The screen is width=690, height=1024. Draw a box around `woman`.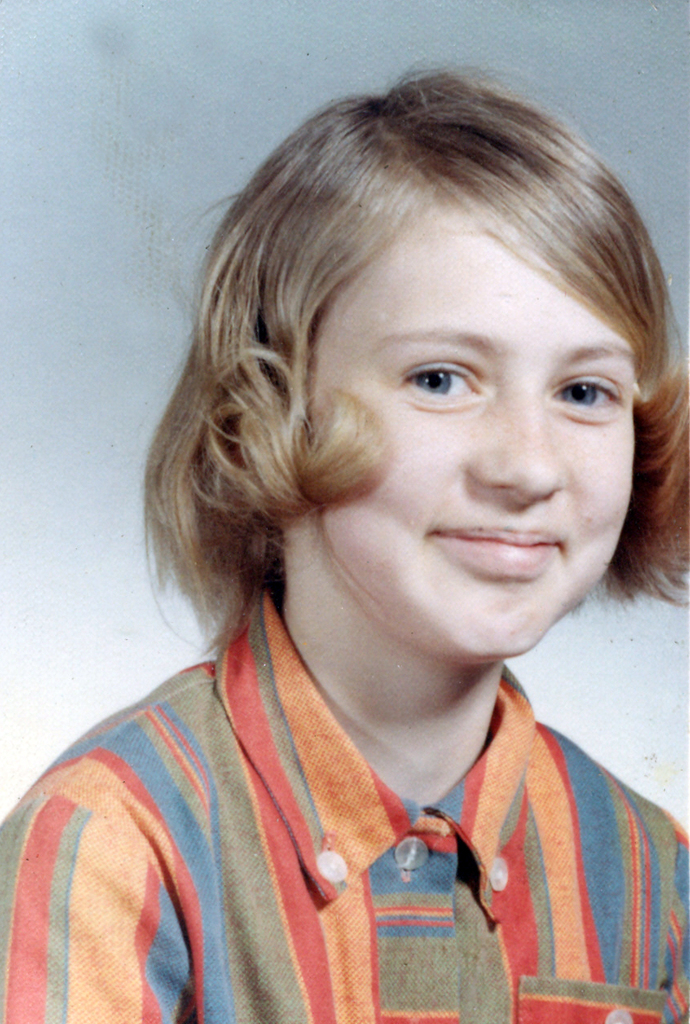
53/74/689/979.
